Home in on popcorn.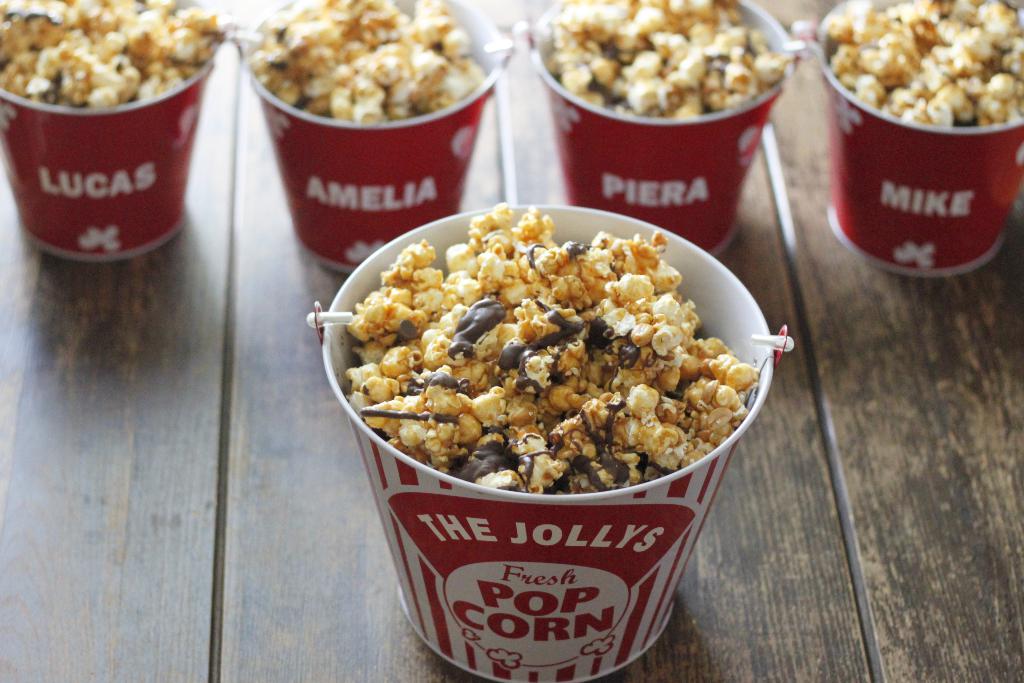
Homed in at {"x1": 0, "y1": 0, "x2": 224, "y2": 110}.
